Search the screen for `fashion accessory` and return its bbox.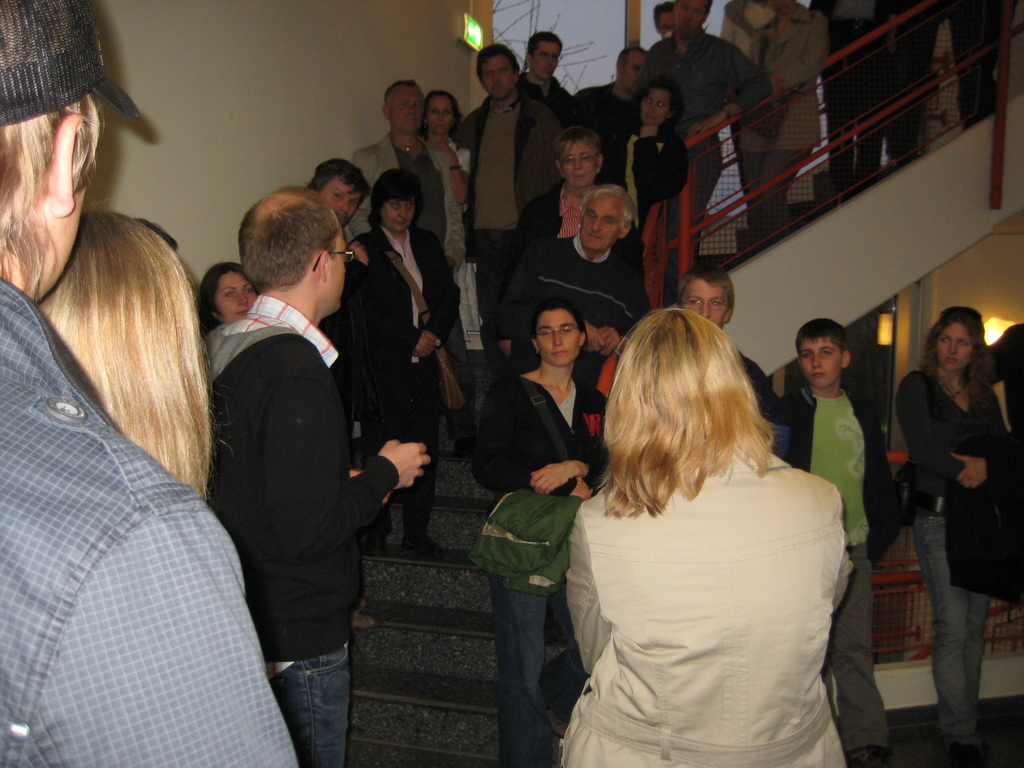
Found: <box>404,147,412,152</box>.
